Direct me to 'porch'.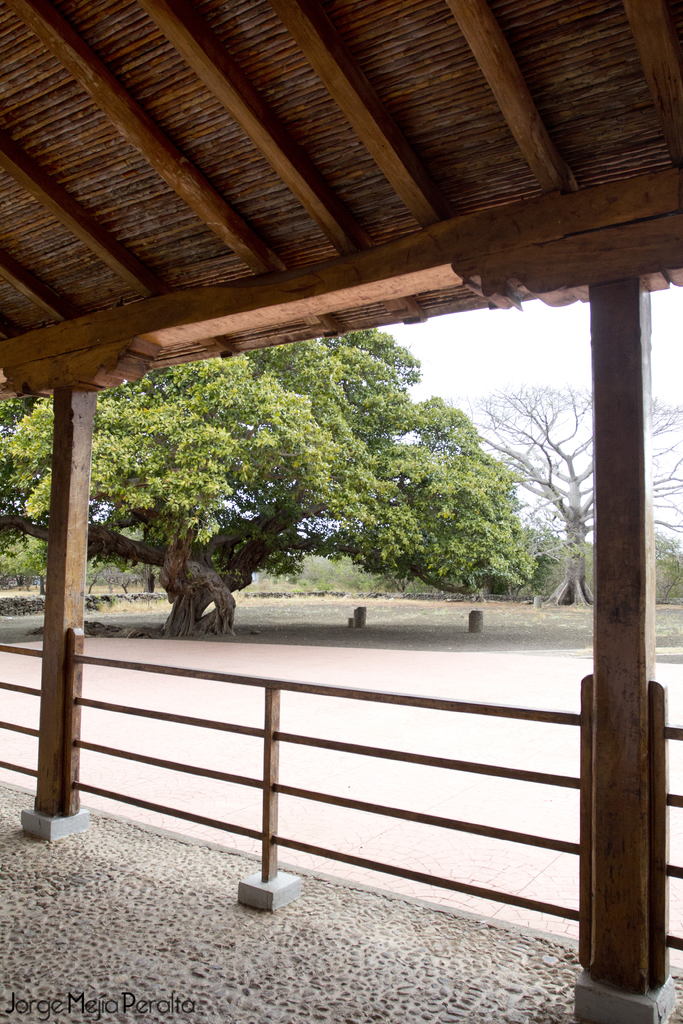
Direction: <bbox>0, 221, 625, 973</bbox>.
